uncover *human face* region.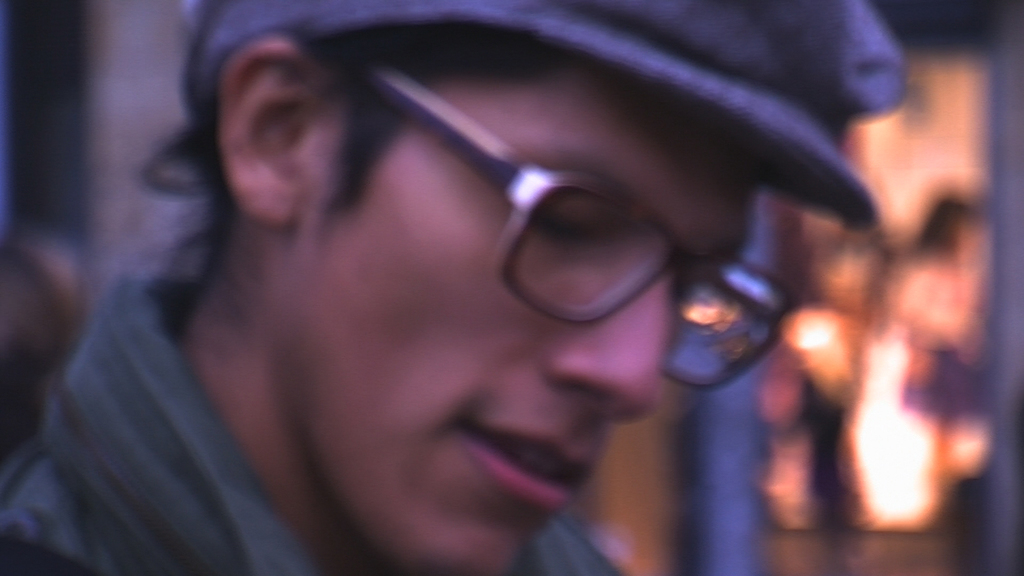
Uncovered: [x1=267, y1=61, x2=753, y2=575].
